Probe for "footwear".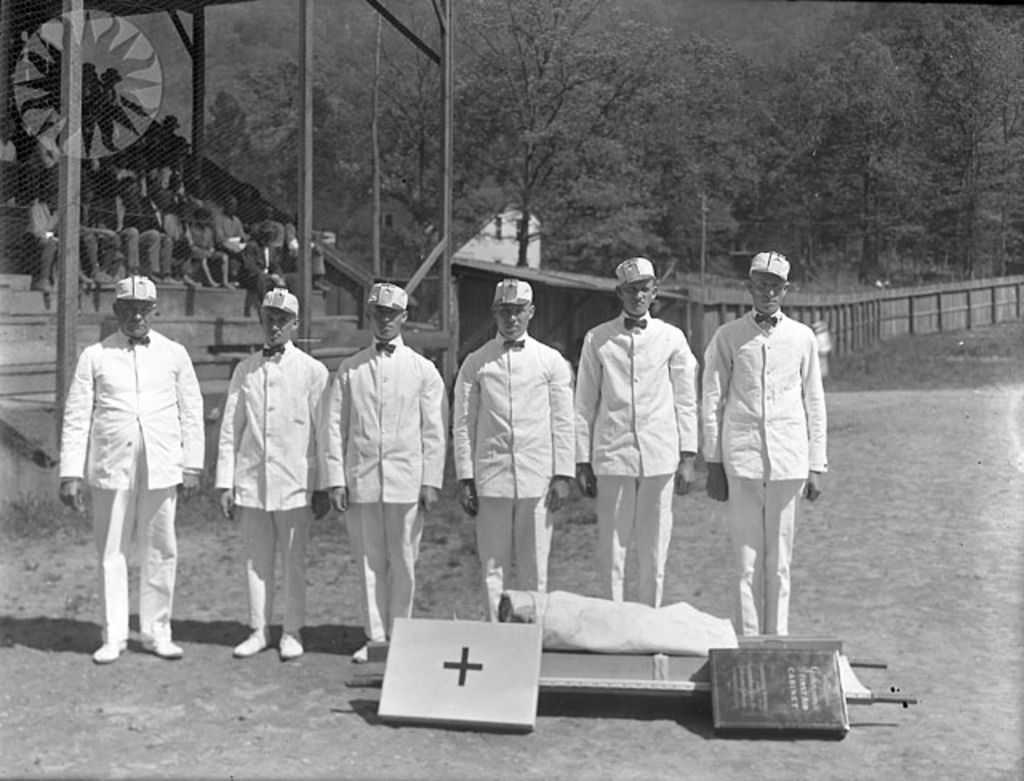
Probe result: left=229, top=629, right=266, bottom=663.
